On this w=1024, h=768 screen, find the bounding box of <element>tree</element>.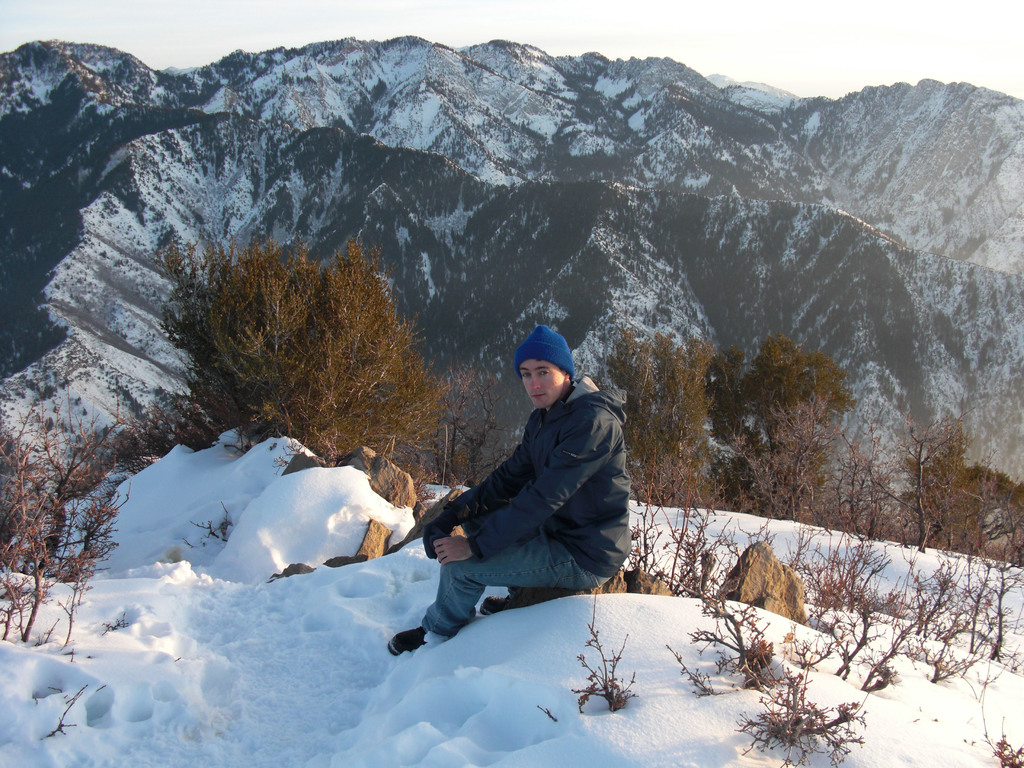
Bounding box: [x1=609, y1=330, x2=870, y2=506].
